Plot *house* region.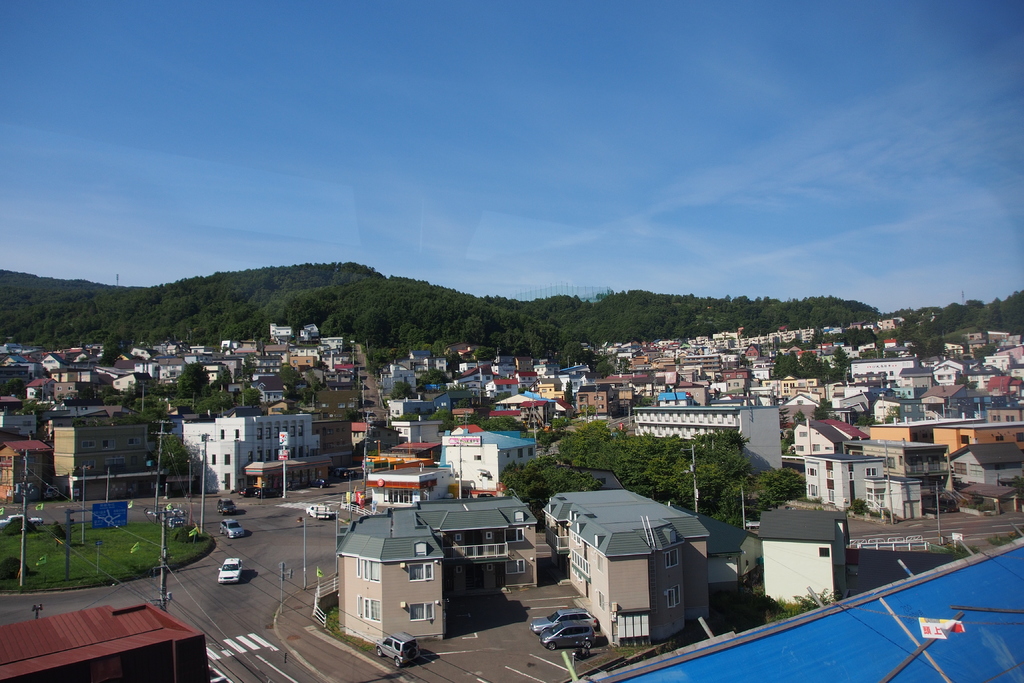
Plotted at detection(965, 327, 981, 363).
